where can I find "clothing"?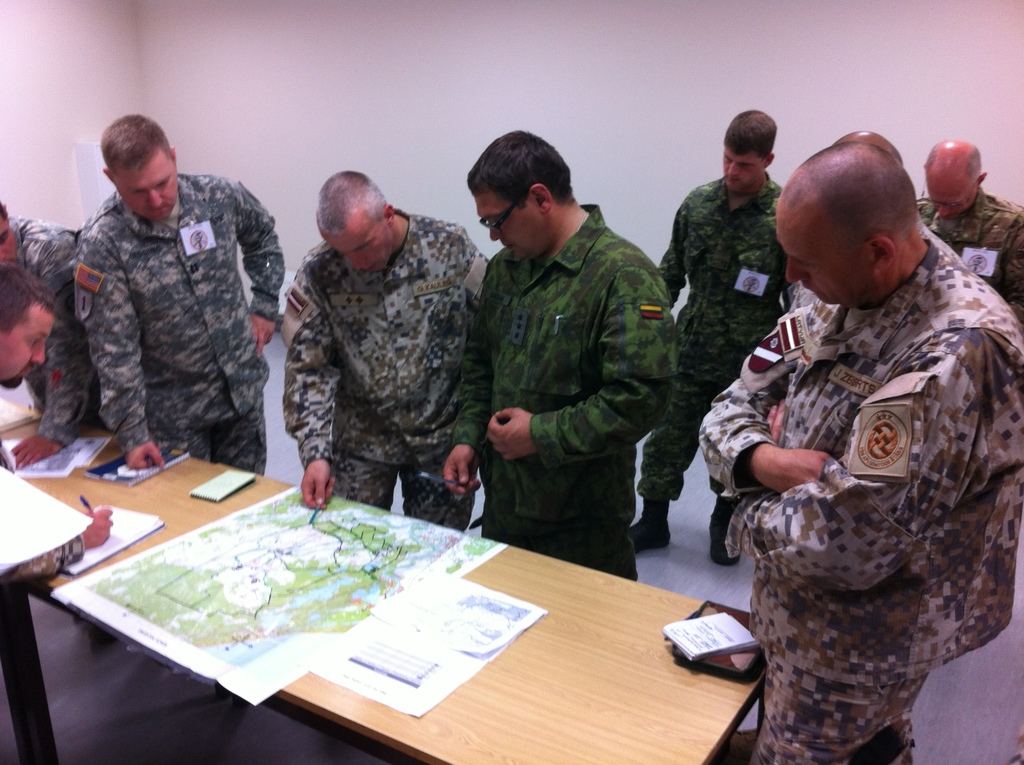
You can find it at (709,249,1023,764).
